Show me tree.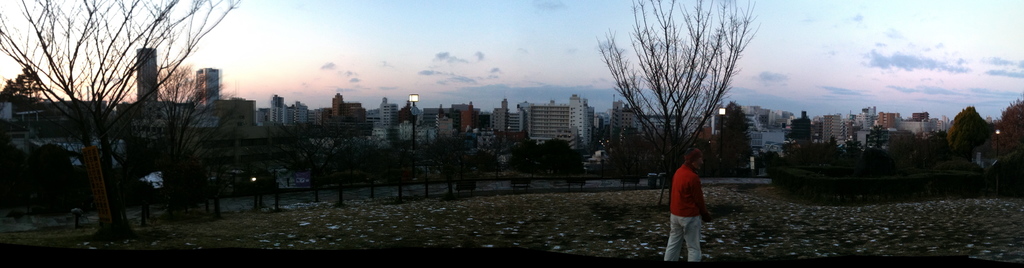
tree is here: {"left": 890, "top": 129, "right": 927, "bottom": 171}.
